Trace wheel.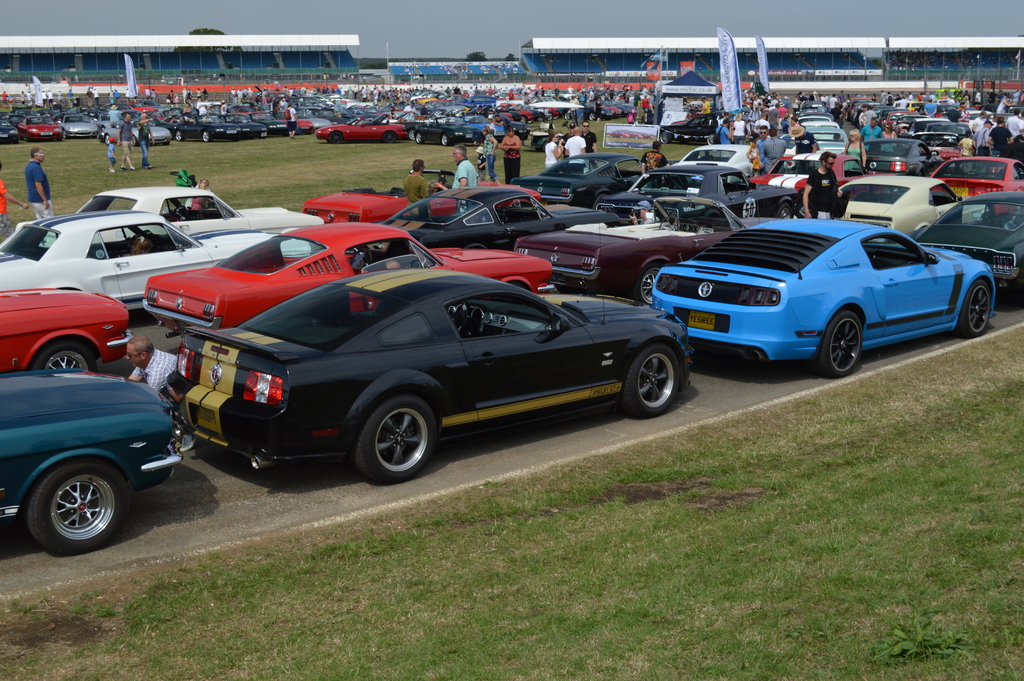
Traced to [x1=542, y1=143, x2=546, y2=152].
